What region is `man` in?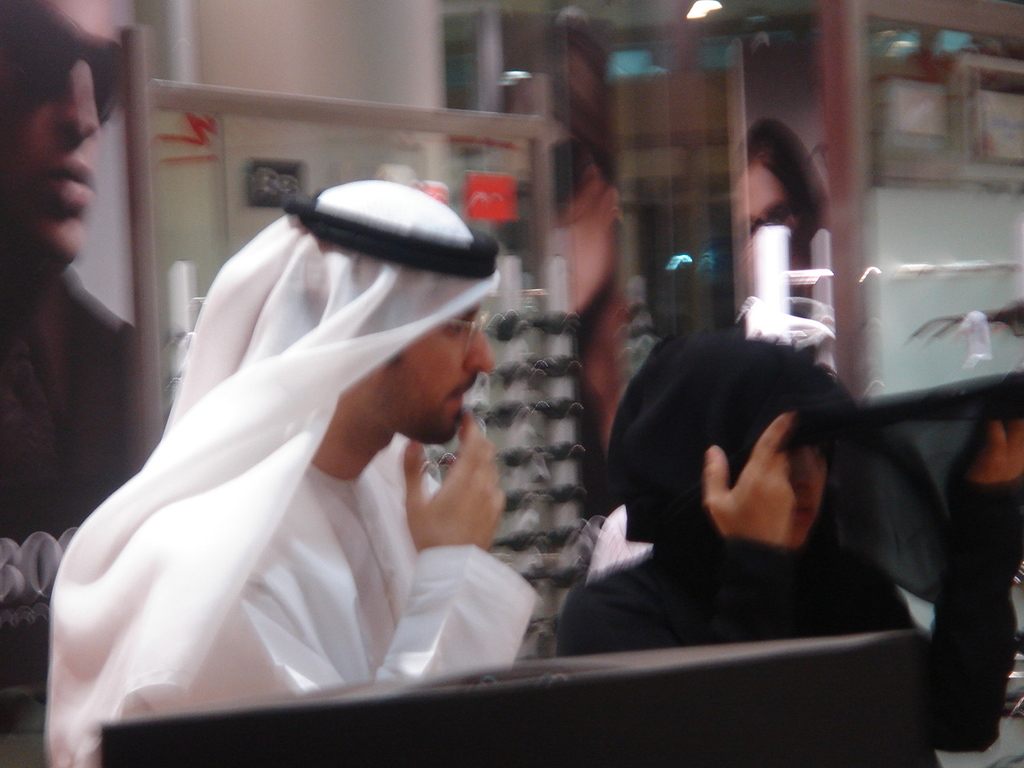
<bbox>0, 0, 163, 530</bbox>.
